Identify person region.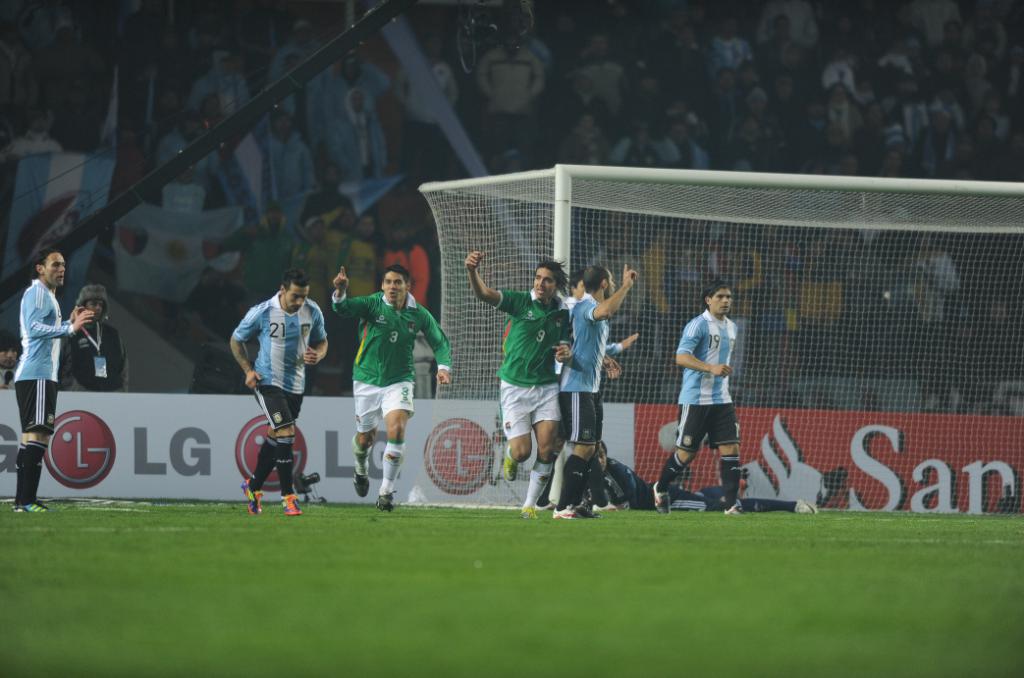
Region: (x1=659, y1=284, x2=754, y2=510).
